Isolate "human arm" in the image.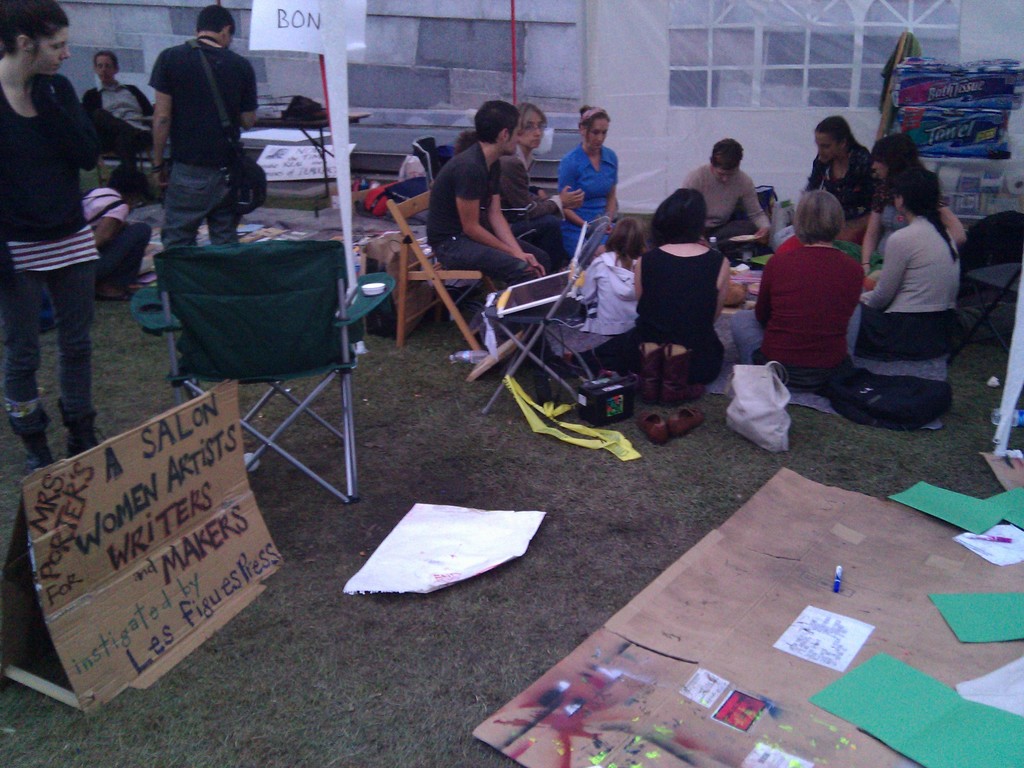
Isolated region: {"left": 603, "top": 152, "right": 620, "bottom": 223}.
